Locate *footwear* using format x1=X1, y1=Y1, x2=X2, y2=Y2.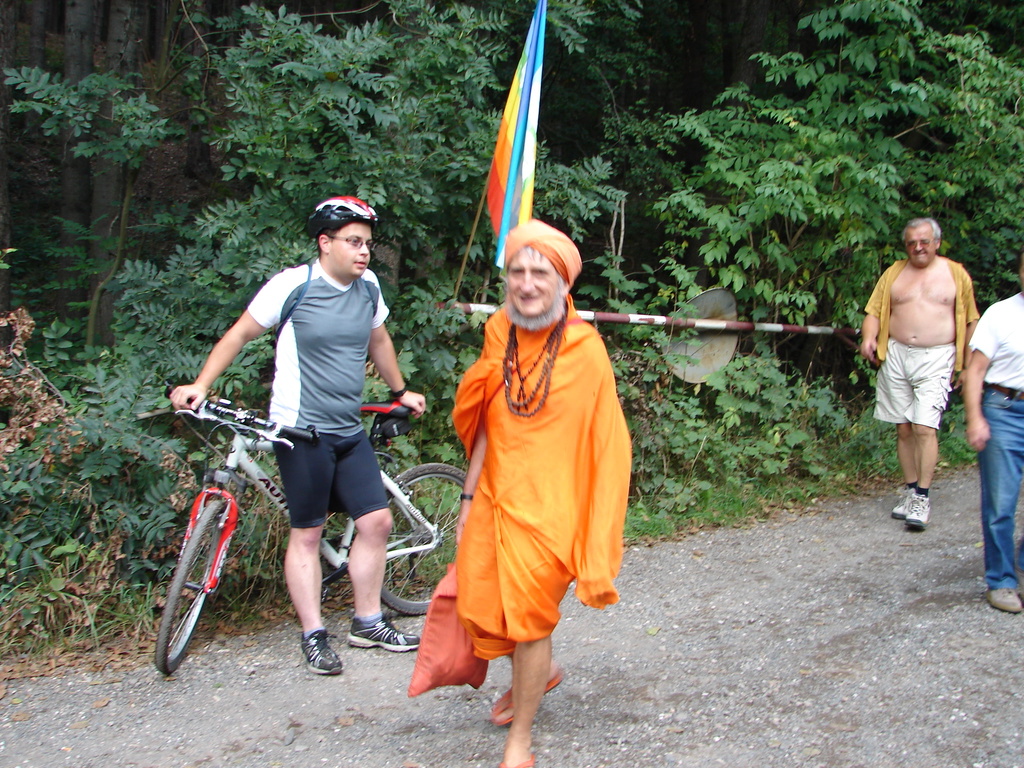
x1=339, y1=606, x2=419, y2=652.
